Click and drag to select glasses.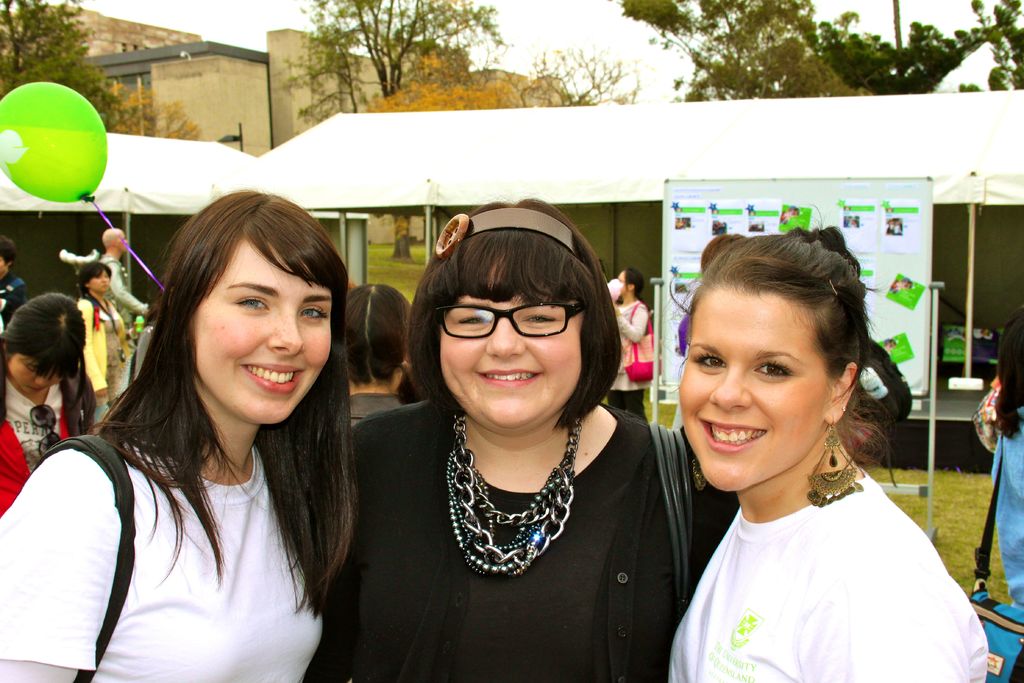
Selection: <box>434,300,590,345</box>.
